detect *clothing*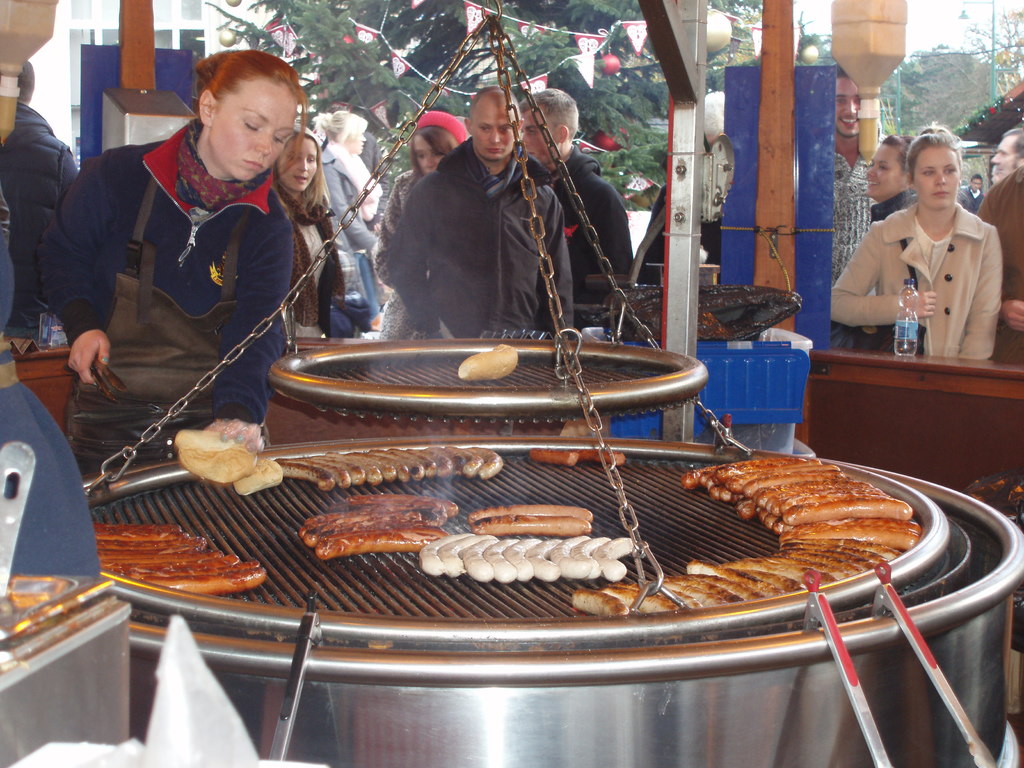
(x1=381, y1=131, x2=580, y2=343)
